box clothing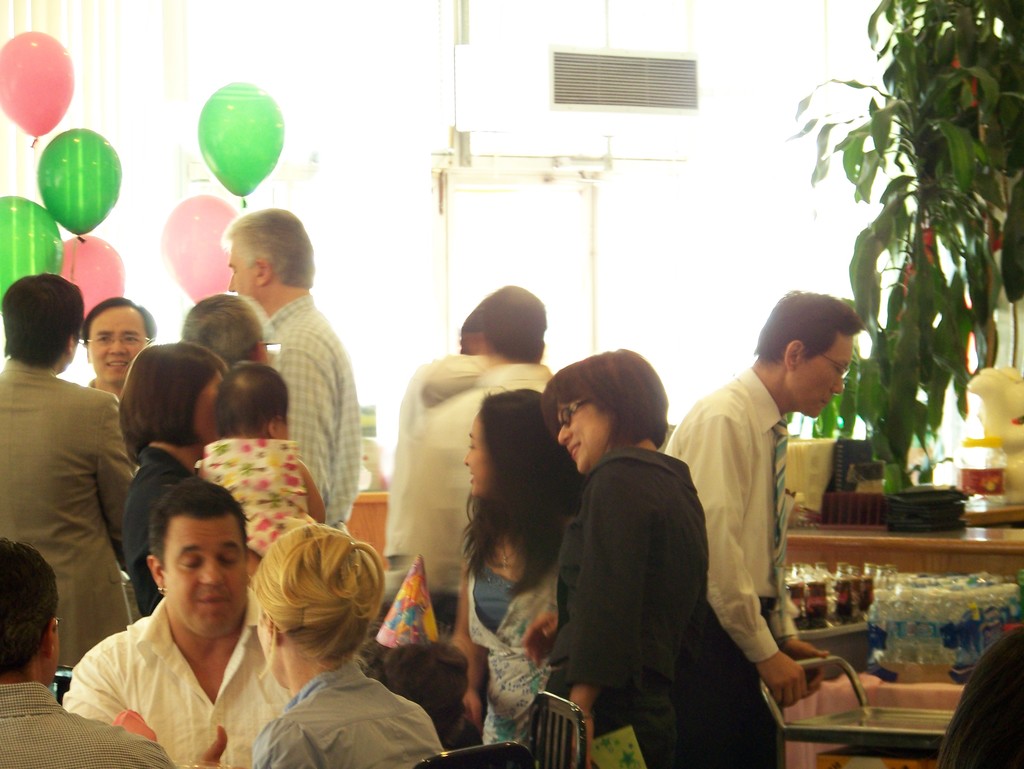
{"x1": 549, "y1": 442, "x2": 716, "y2": 765}
